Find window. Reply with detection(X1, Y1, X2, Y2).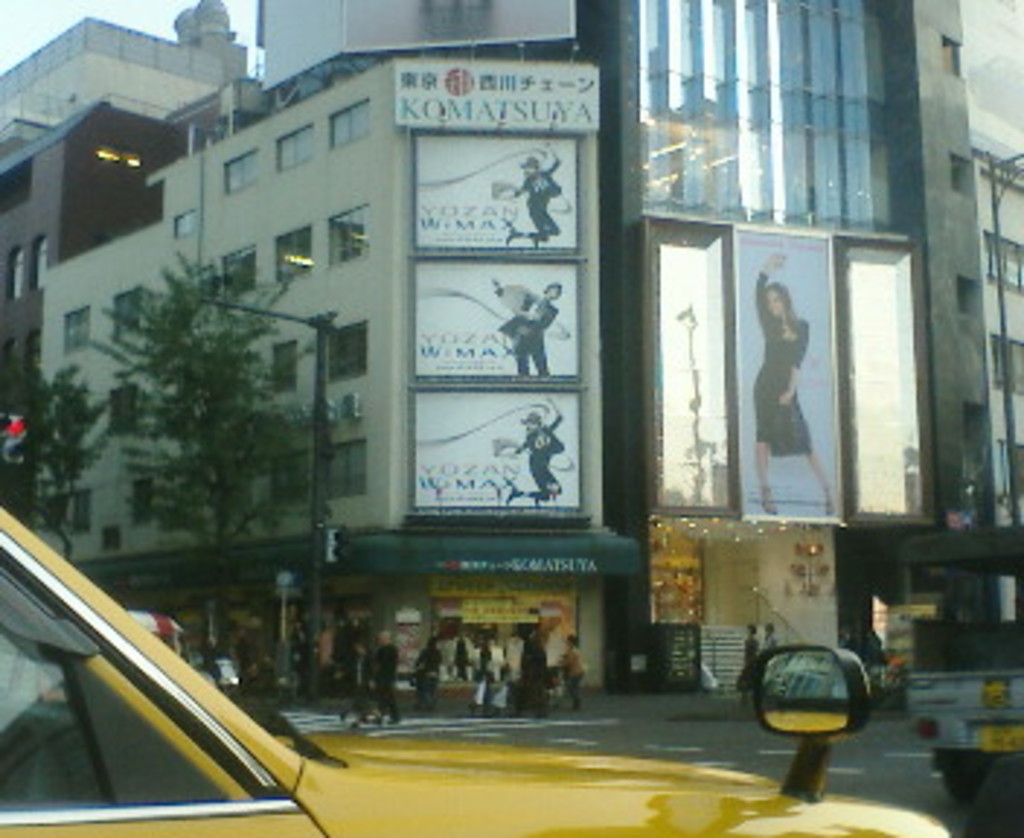
detection(329, 439, 364, 495).
